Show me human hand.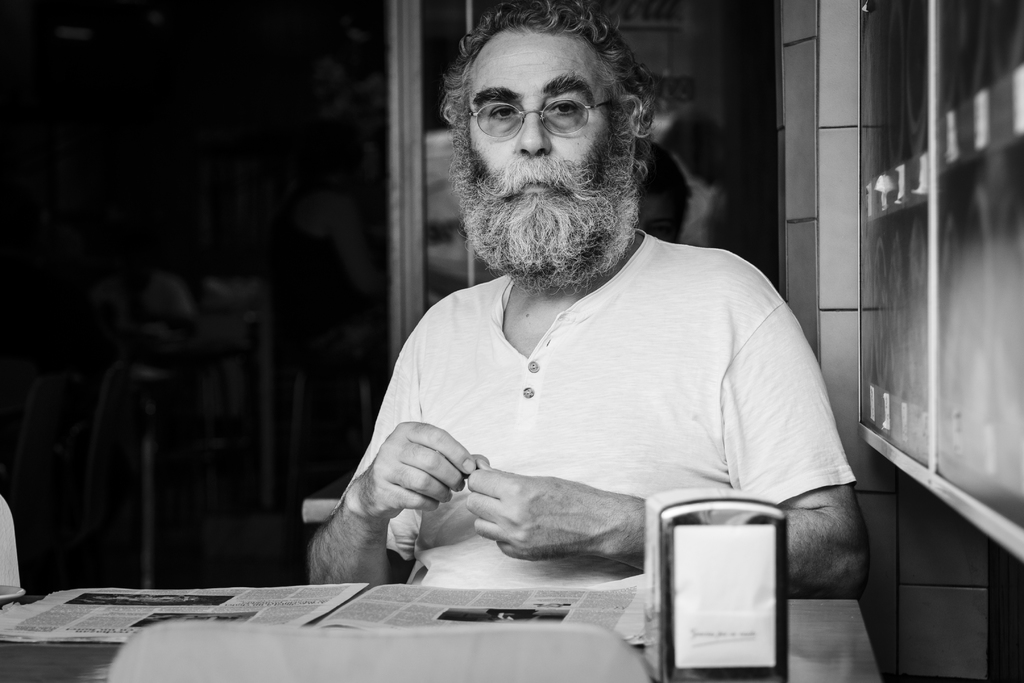
human hand is here: [464, 463, 615, 564].
